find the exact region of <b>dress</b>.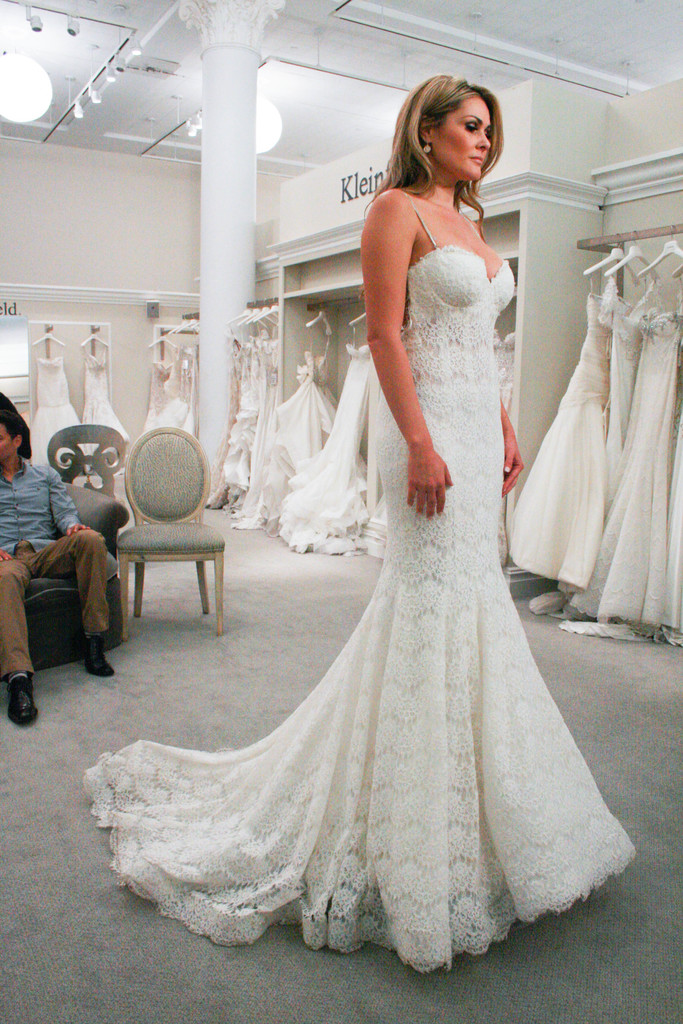
Exact region: x1=79, y1=187, x2=632, y2=977.
